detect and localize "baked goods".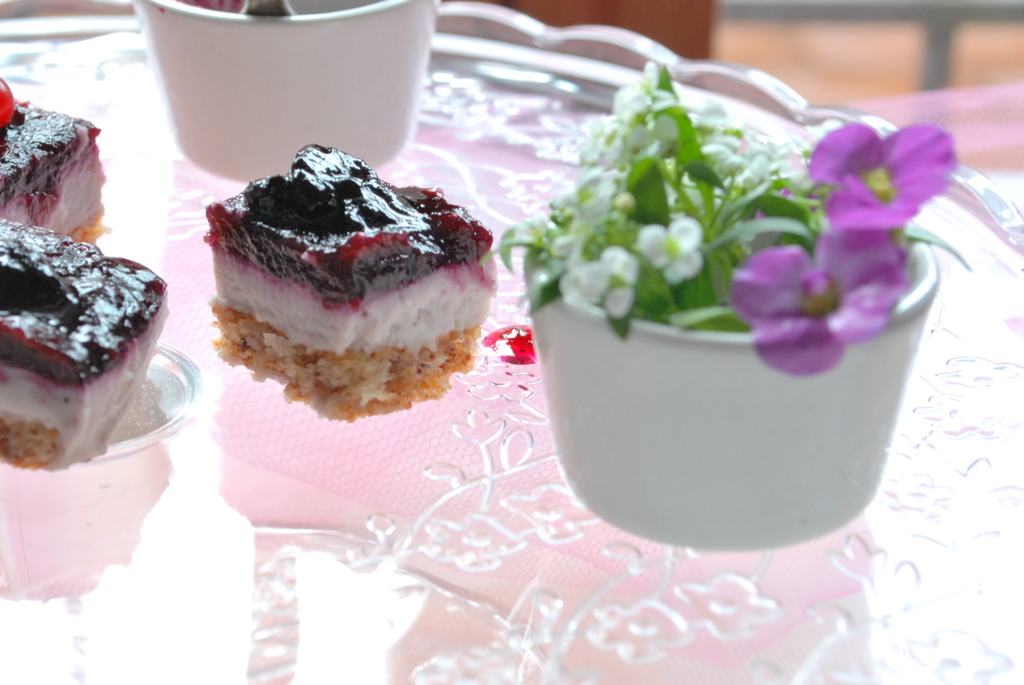
Localized at 0/217/170/471.
